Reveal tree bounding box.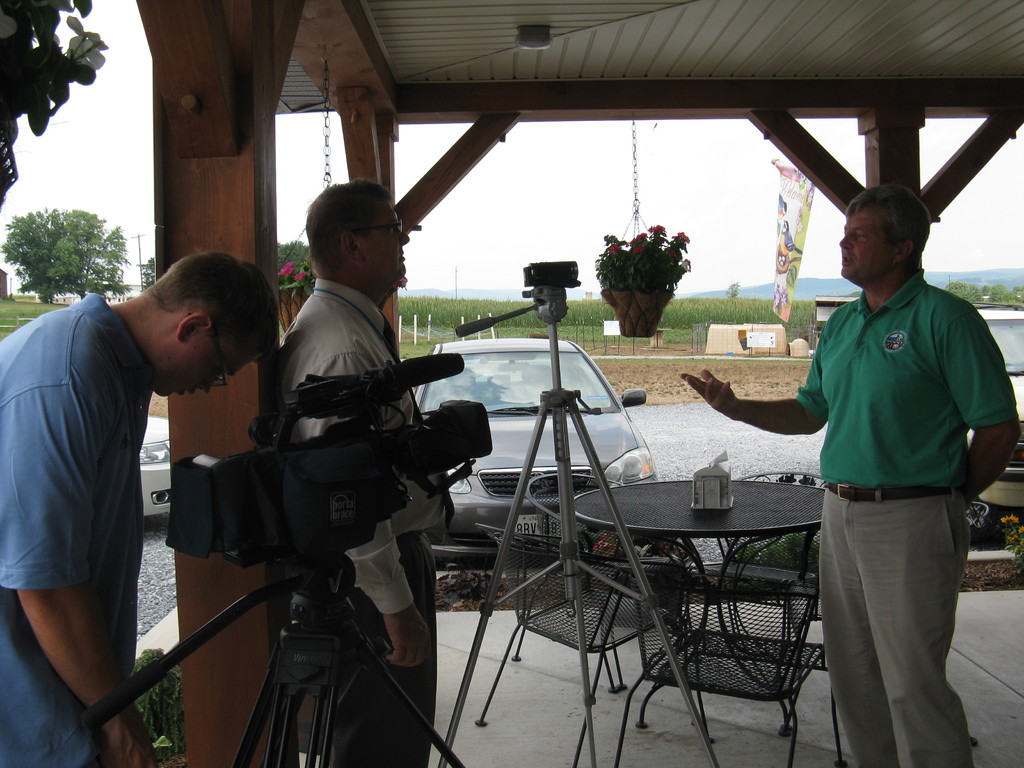
Revealed: crop(726, 278, 744, 301).
